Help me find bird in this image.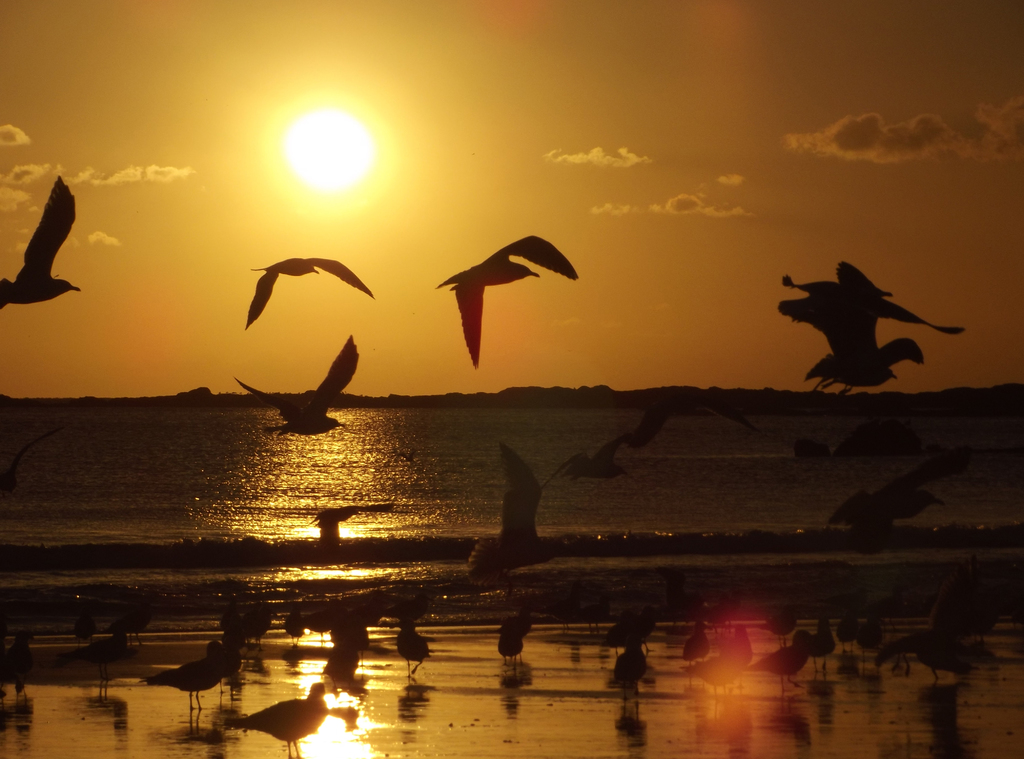
Found it: box(434, 234, 591, 373).
